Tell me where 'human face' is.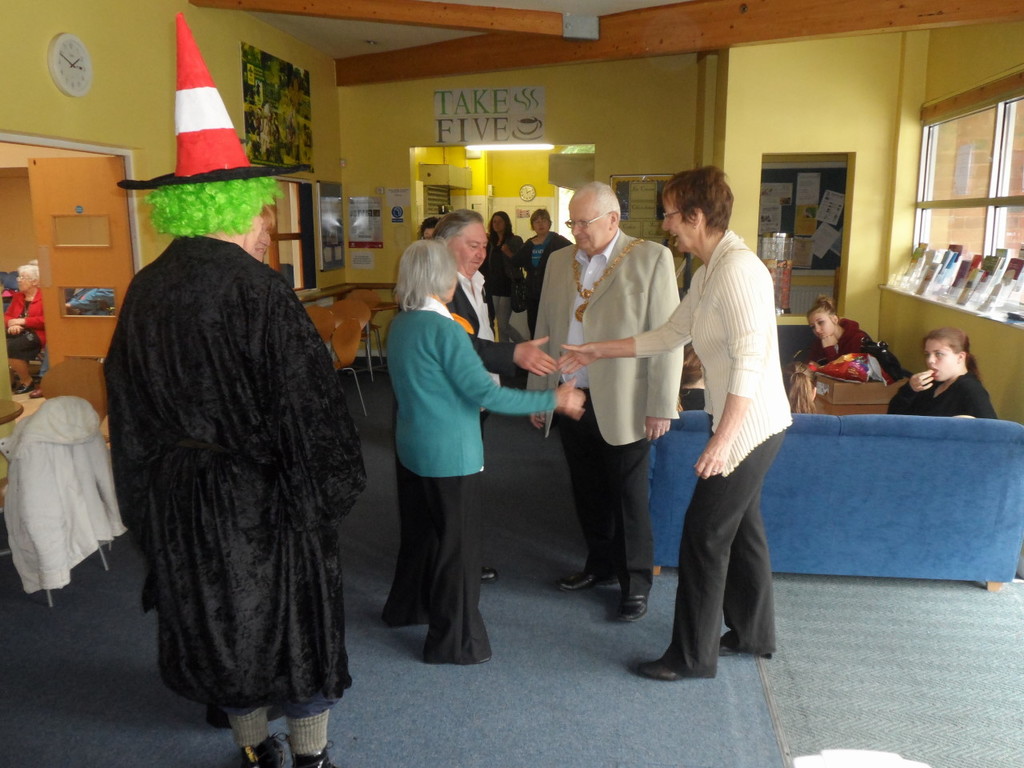
'human face' is at (662, 197, 692, 253).
